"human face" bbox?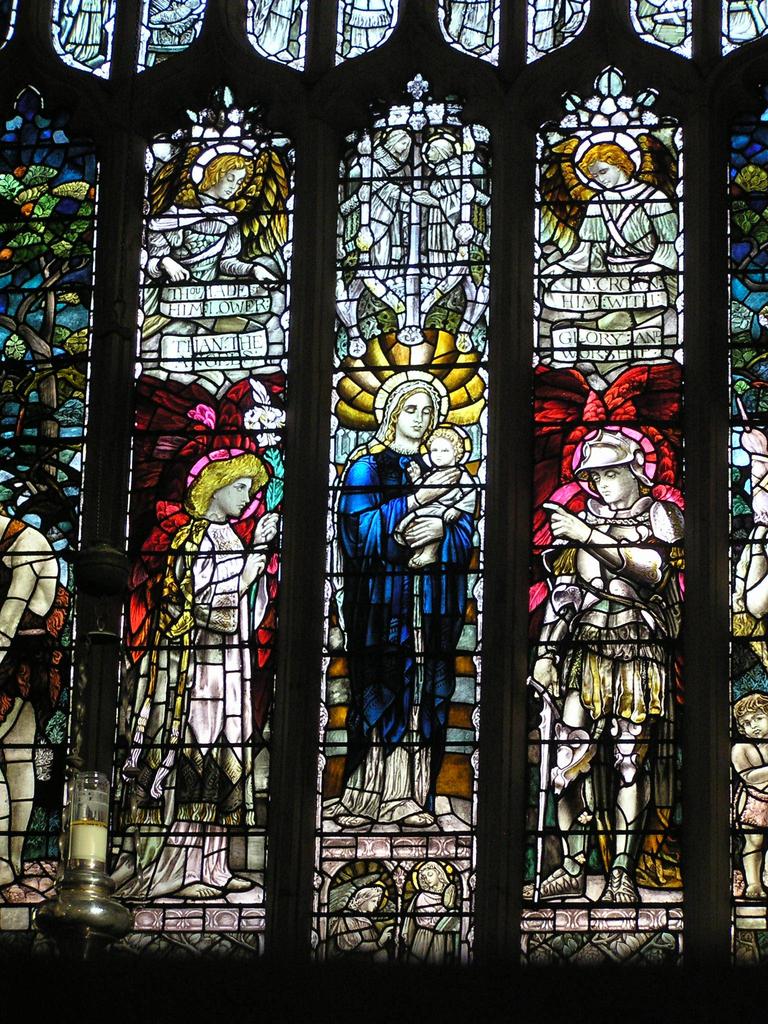
left=591, top=476, right=638, bottom=505
